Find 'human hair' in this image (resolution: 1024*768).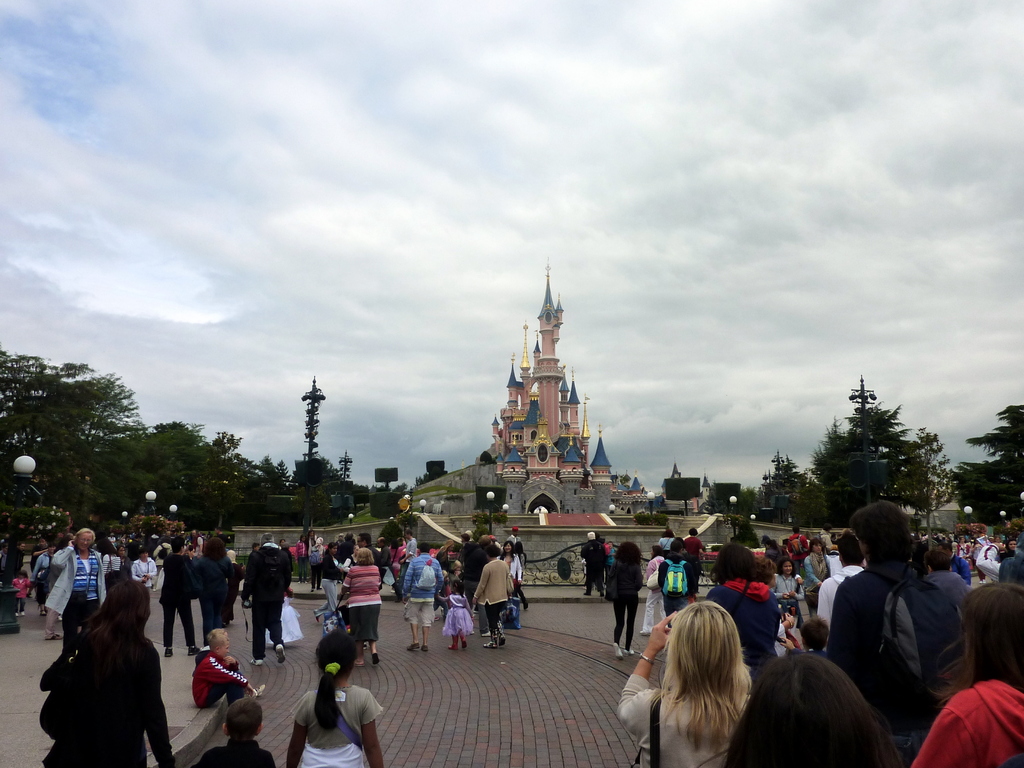
(x1=356, y1=531, x2=371, y2=545).
